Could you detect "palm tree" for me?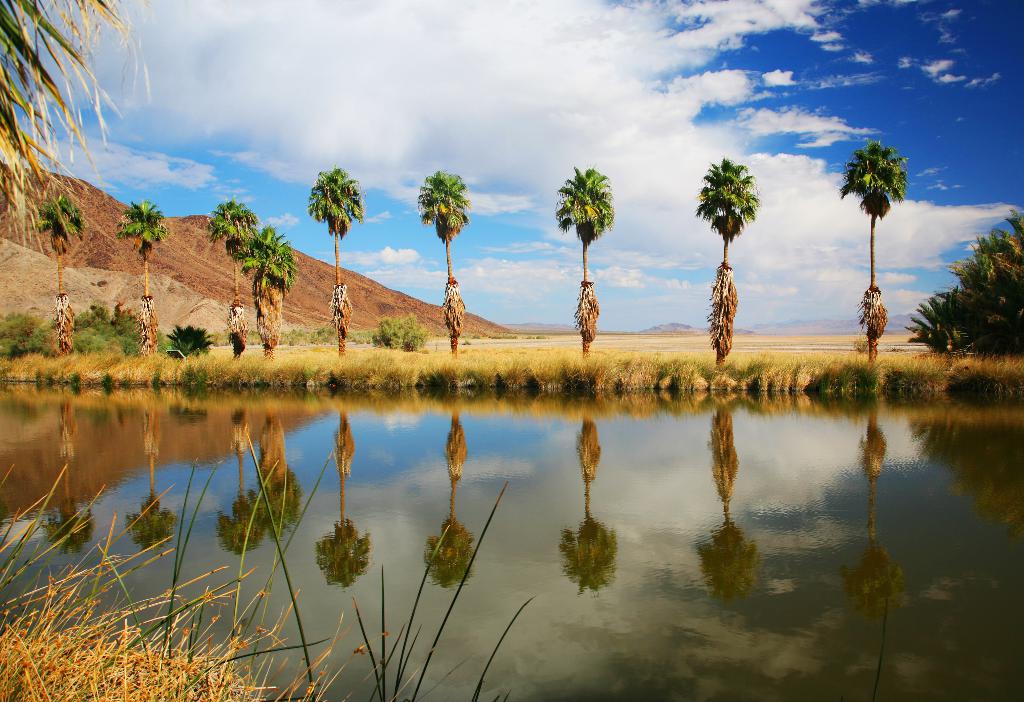
Detection result: [556, 166, 623, 376].
